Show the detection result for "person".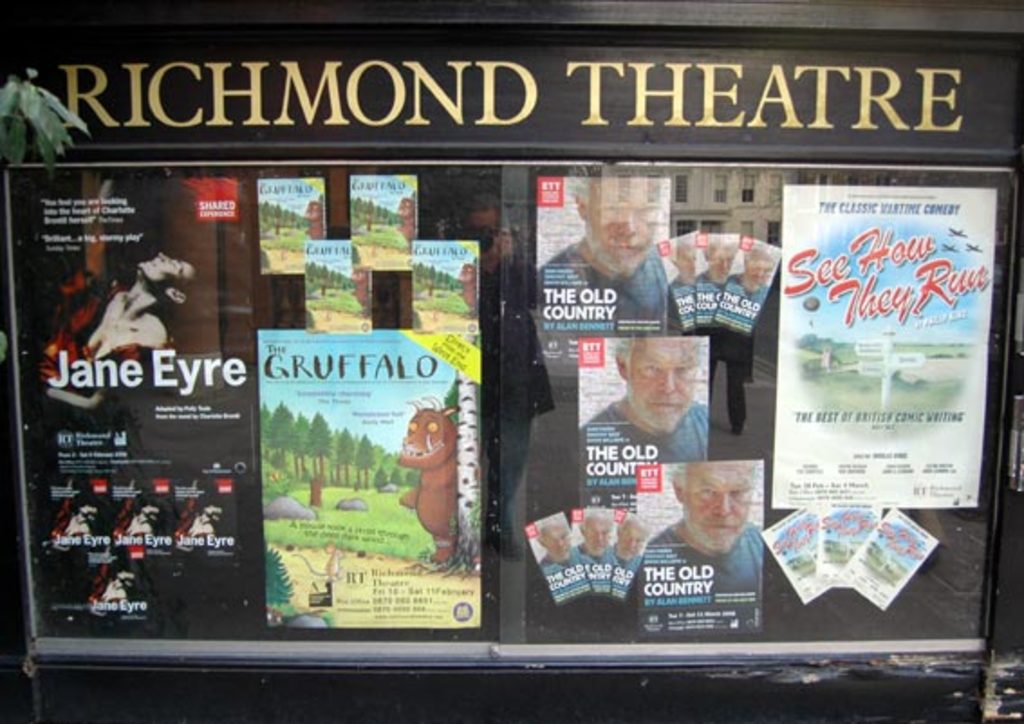
695/235/735/296.
